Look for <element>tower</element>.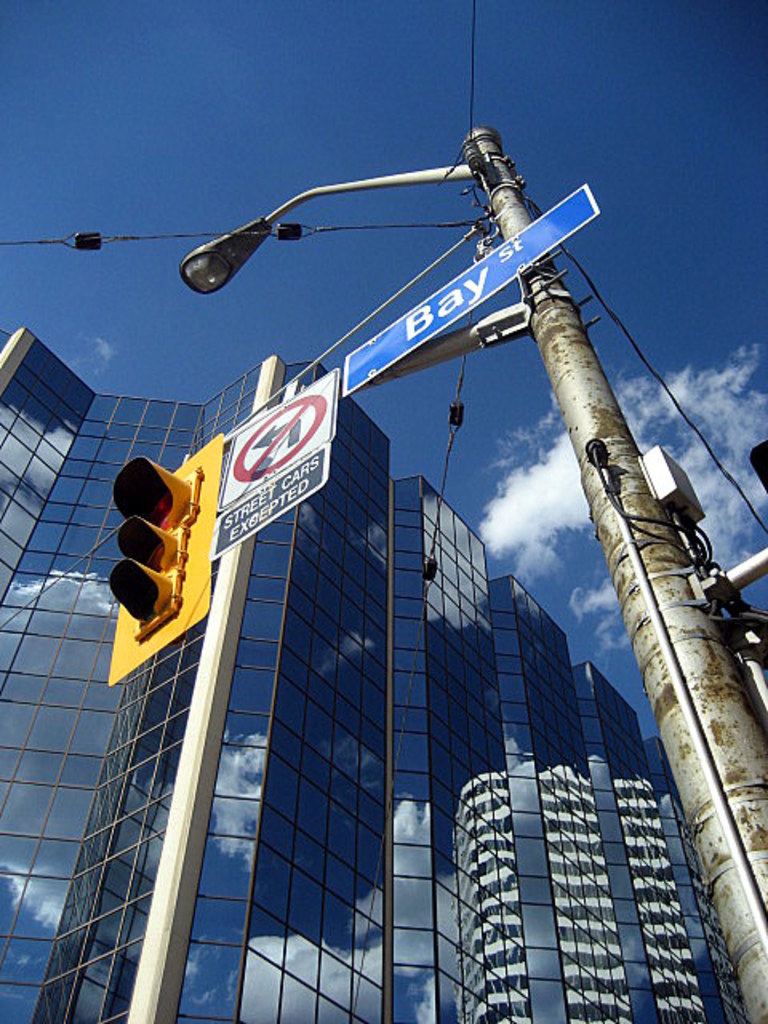
Found: x1=0 y1=320 x2=390 y2=1021.
